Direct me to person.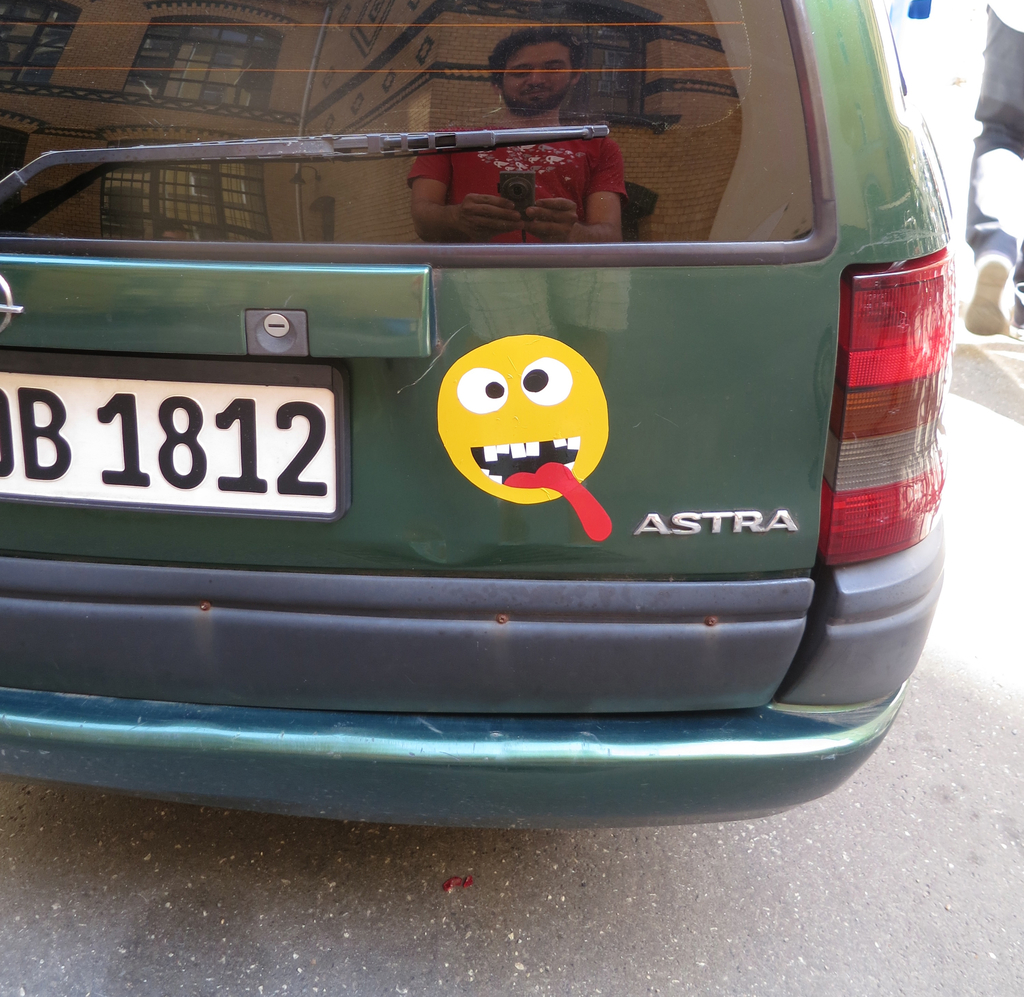
Direction: left=949, top=0, right=1023, bottom=350.
